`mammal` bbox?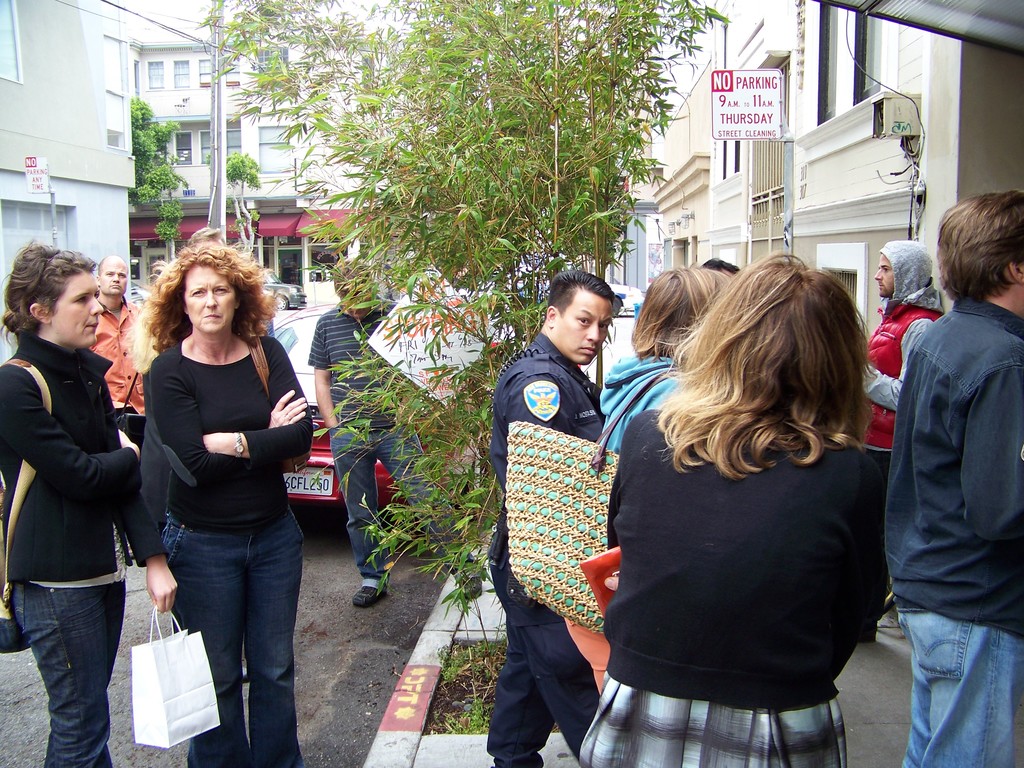
488,273,612,767
